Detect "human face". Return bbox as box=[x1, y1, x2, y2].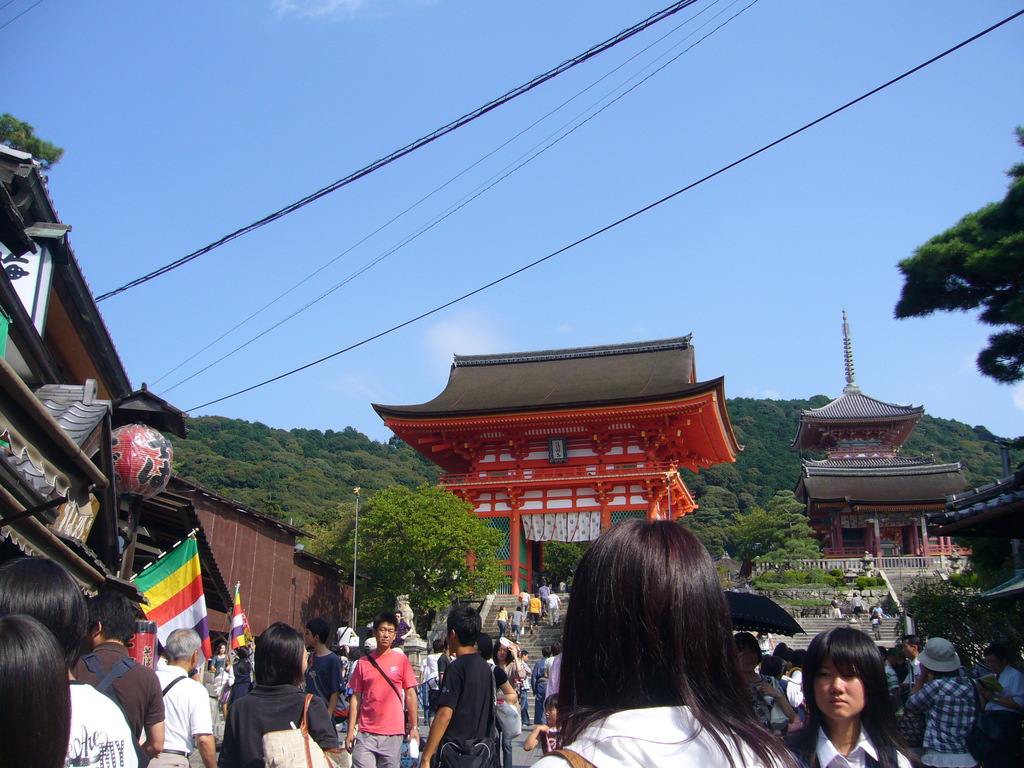
box=[816, 659, 866, 717].
